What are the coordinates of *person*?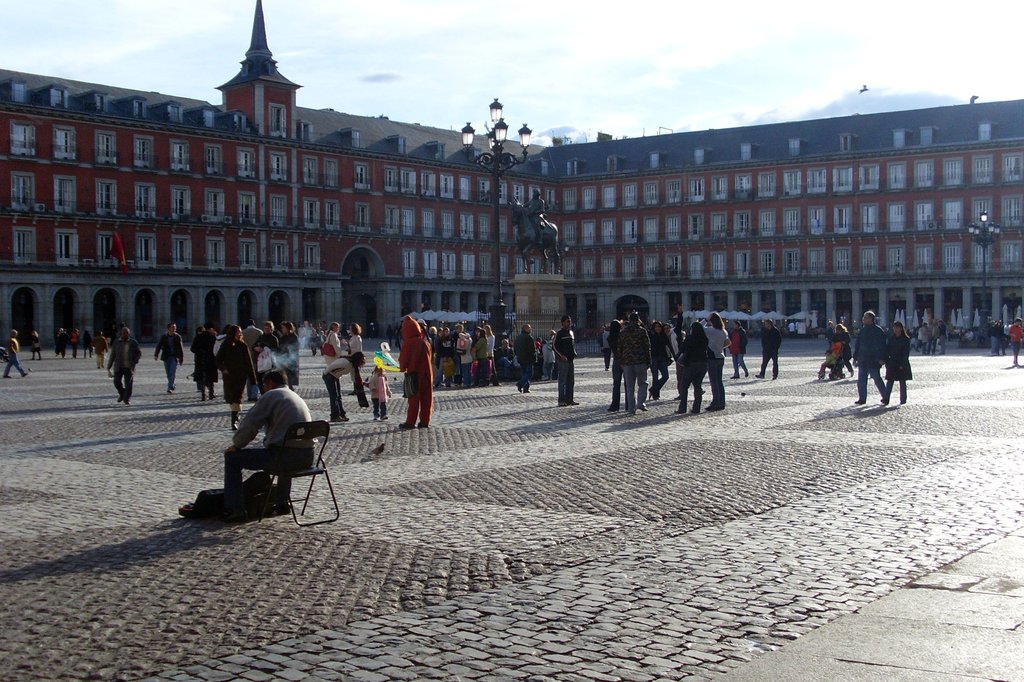
<box>50,327,67,359</box>.
